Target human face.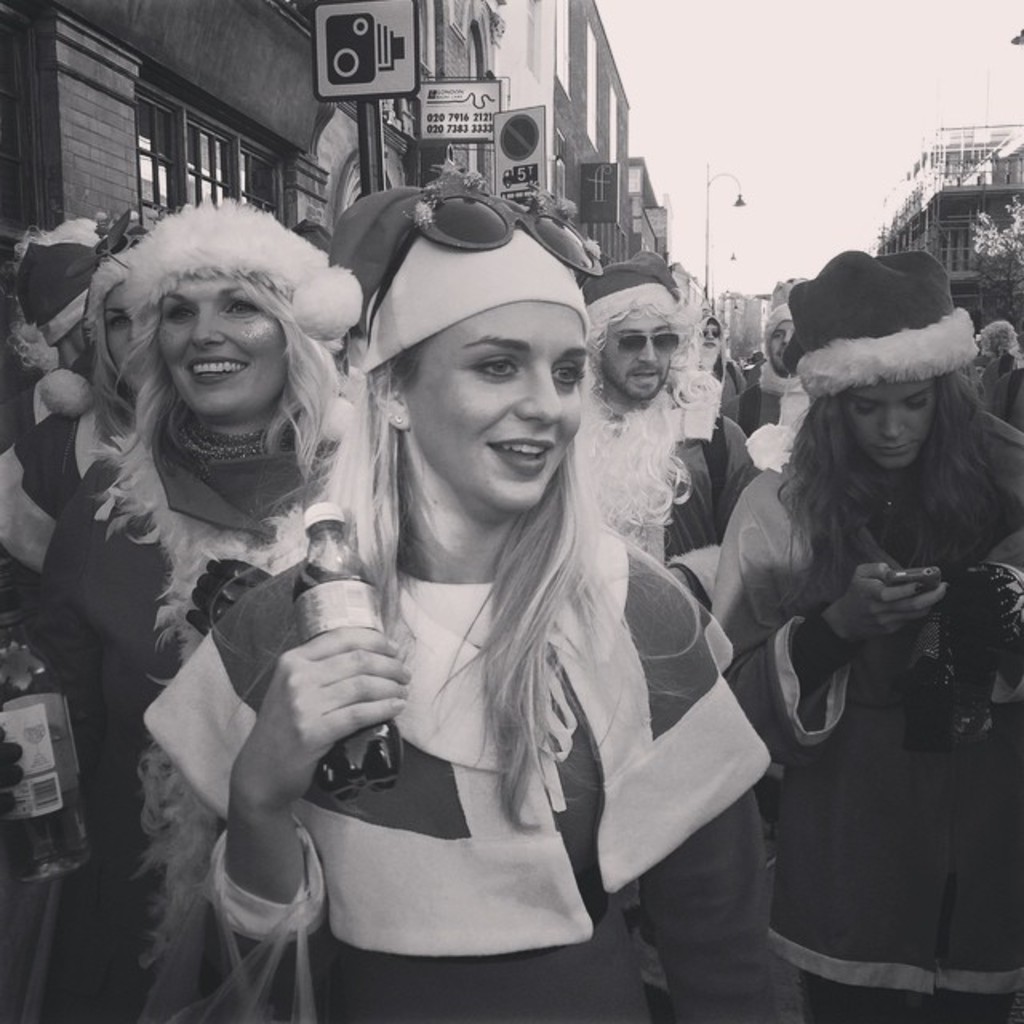
Target region: [846, 381, 936, 475].
